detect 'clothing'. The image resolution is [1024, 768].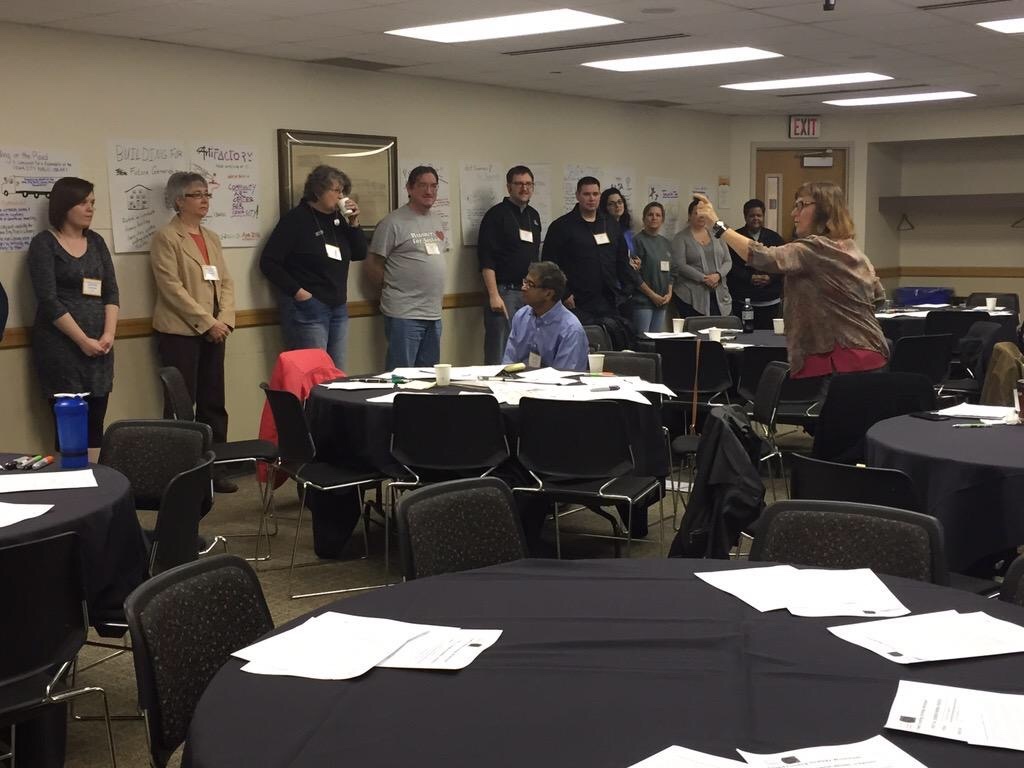
<bbox>474, 192, 544, 361</bbox>.
